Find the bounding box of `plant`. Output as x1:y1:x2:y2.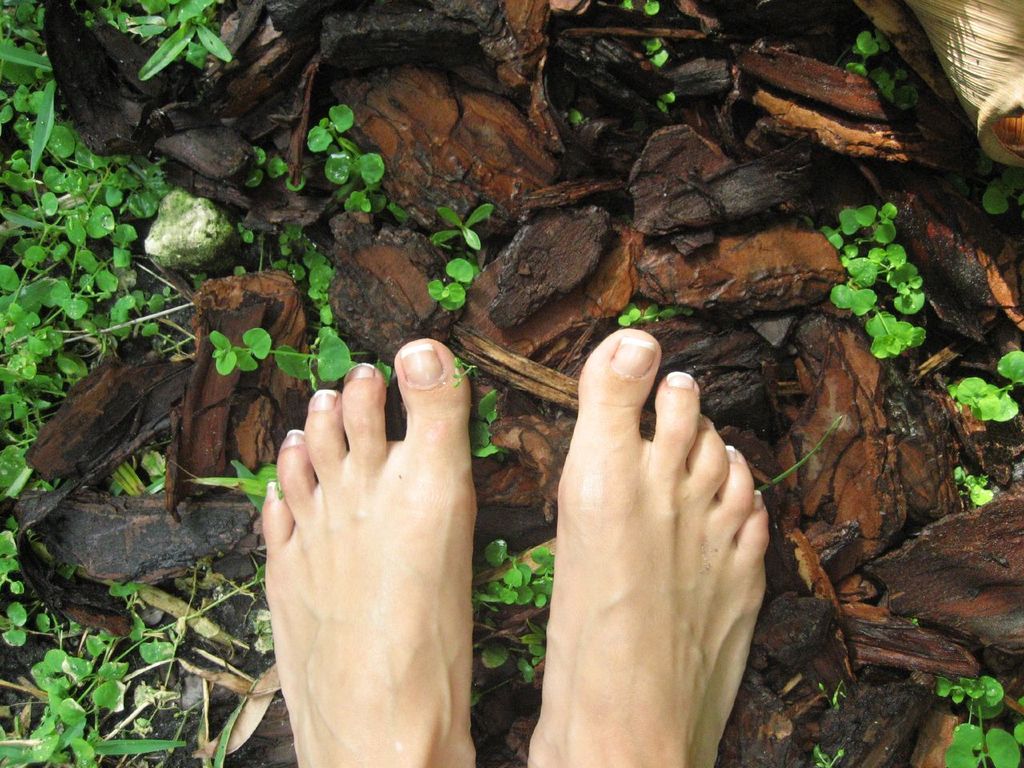
434:268:485:304.
